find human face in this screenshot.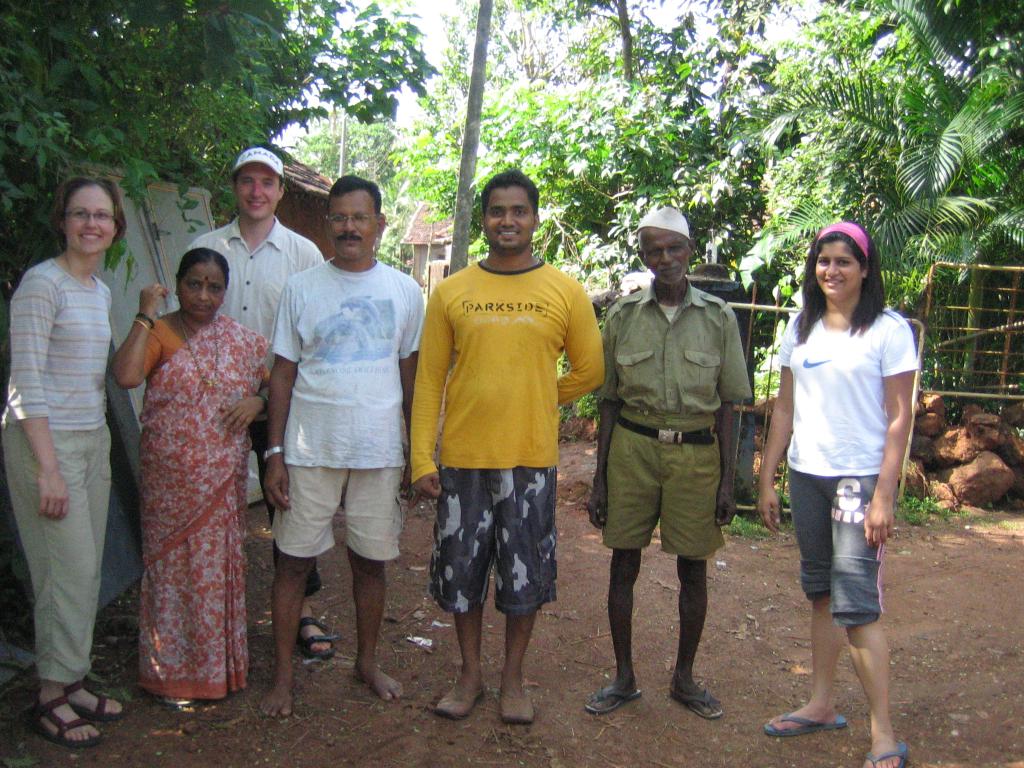
The bounding box for human face is box(479, 182, 534, 252).
